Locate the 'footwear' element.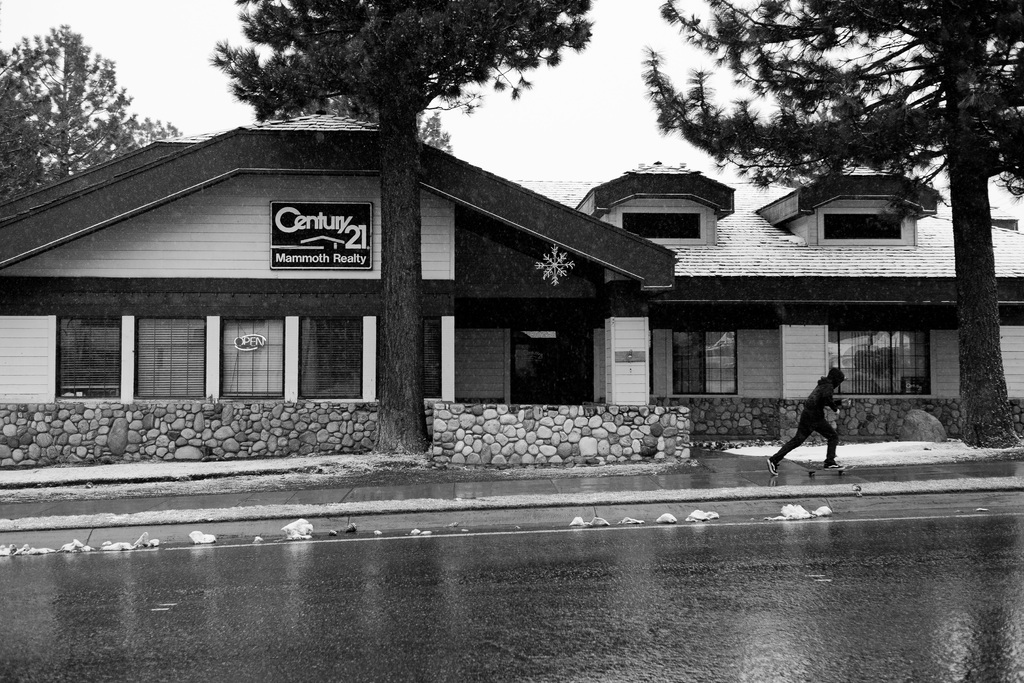
Element bbox: detection(826, 461, 841, 470).
